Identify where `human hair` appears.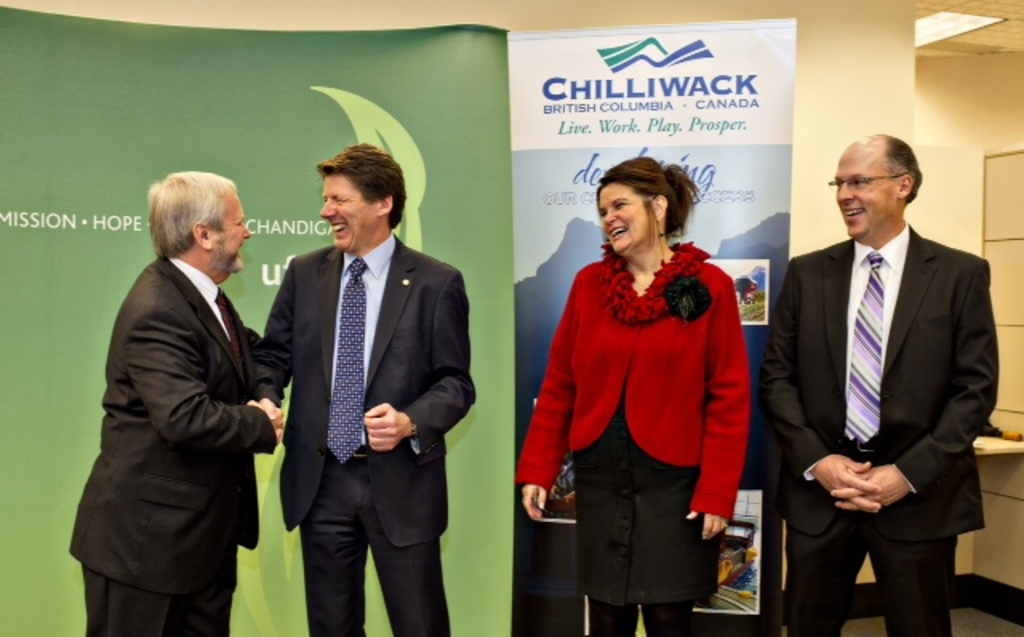
Appears at <region>146, 171, 235, 259</region>.
